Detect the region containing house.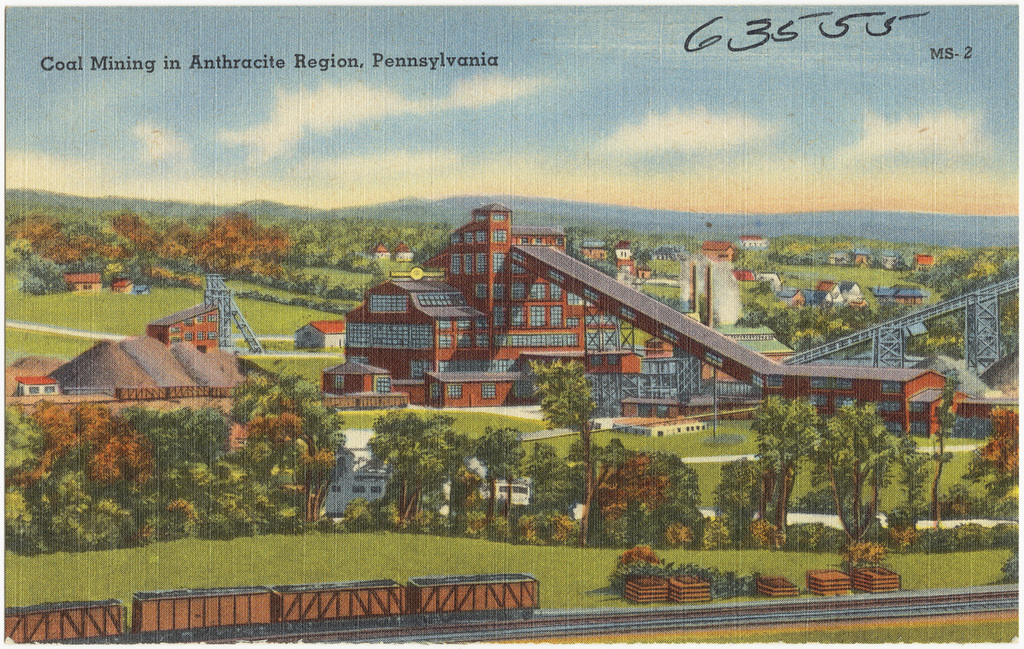
BBox(425, 372, 528, 406).
